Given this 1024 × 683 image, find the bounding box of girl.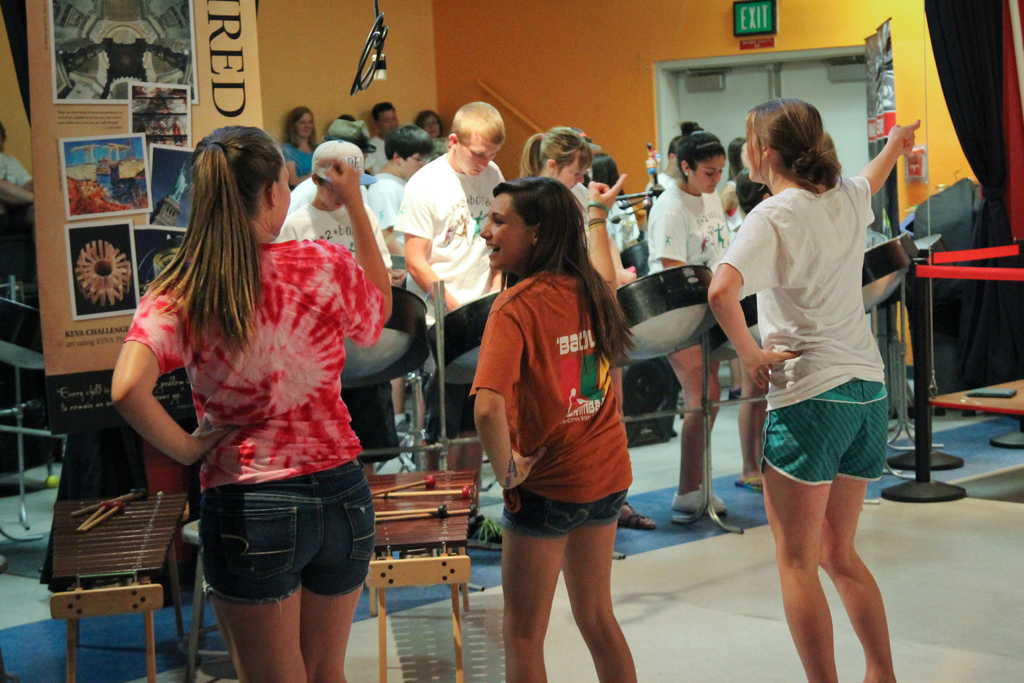
[left=524, top=126, right=596, bottom=183].
